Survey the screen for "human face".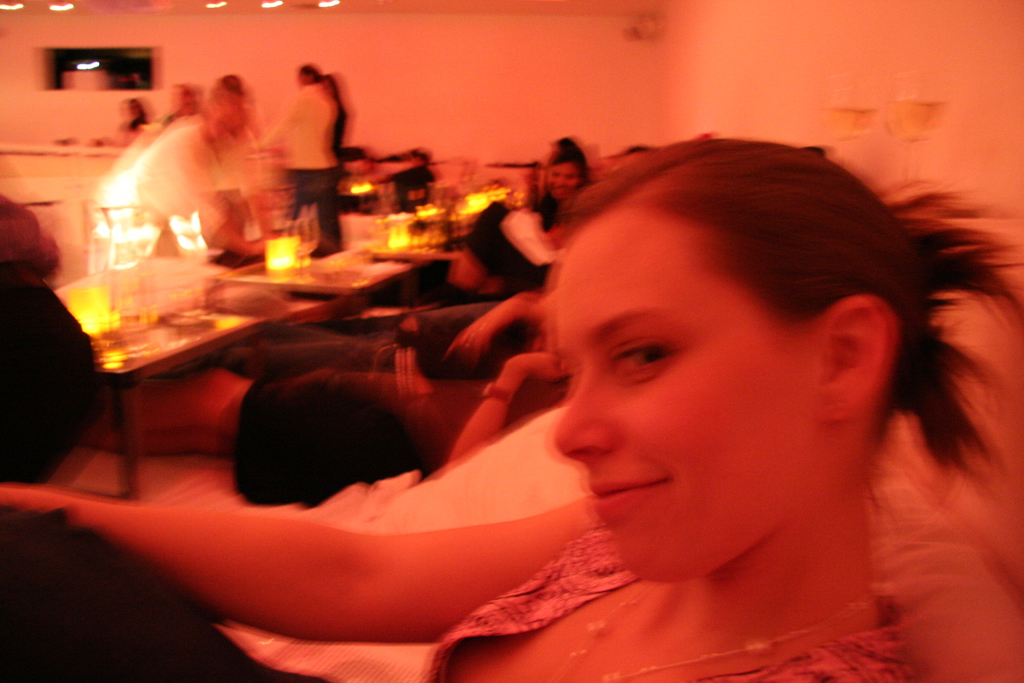
Survey found: bbox=[544, 159, 584, 201].
